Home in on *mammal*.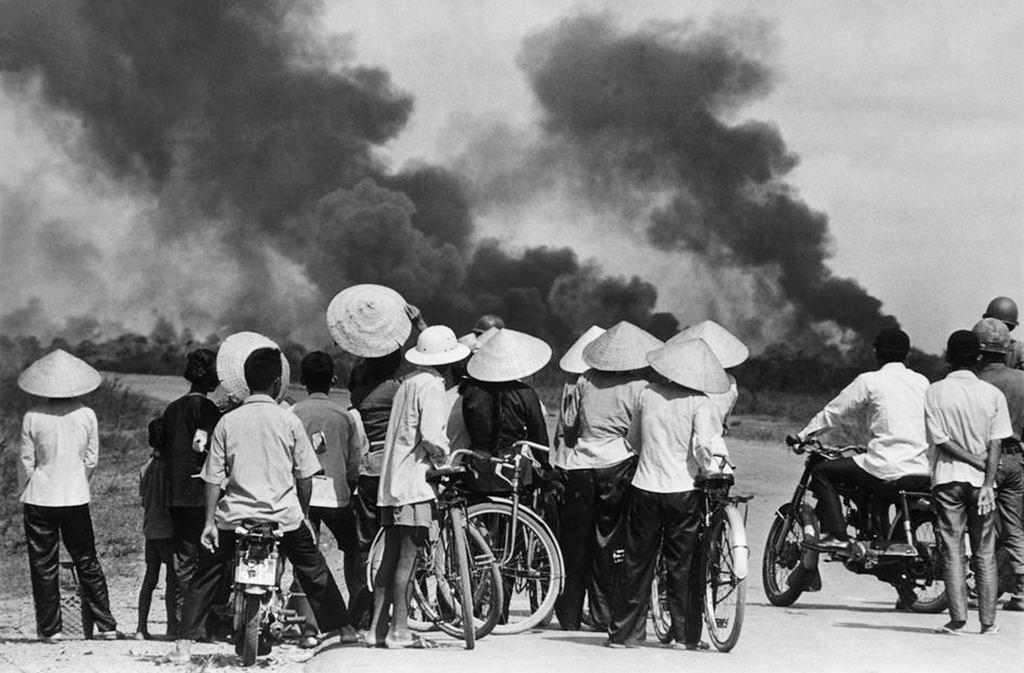
Homed in at bbox(362, 323, 467, 650).
